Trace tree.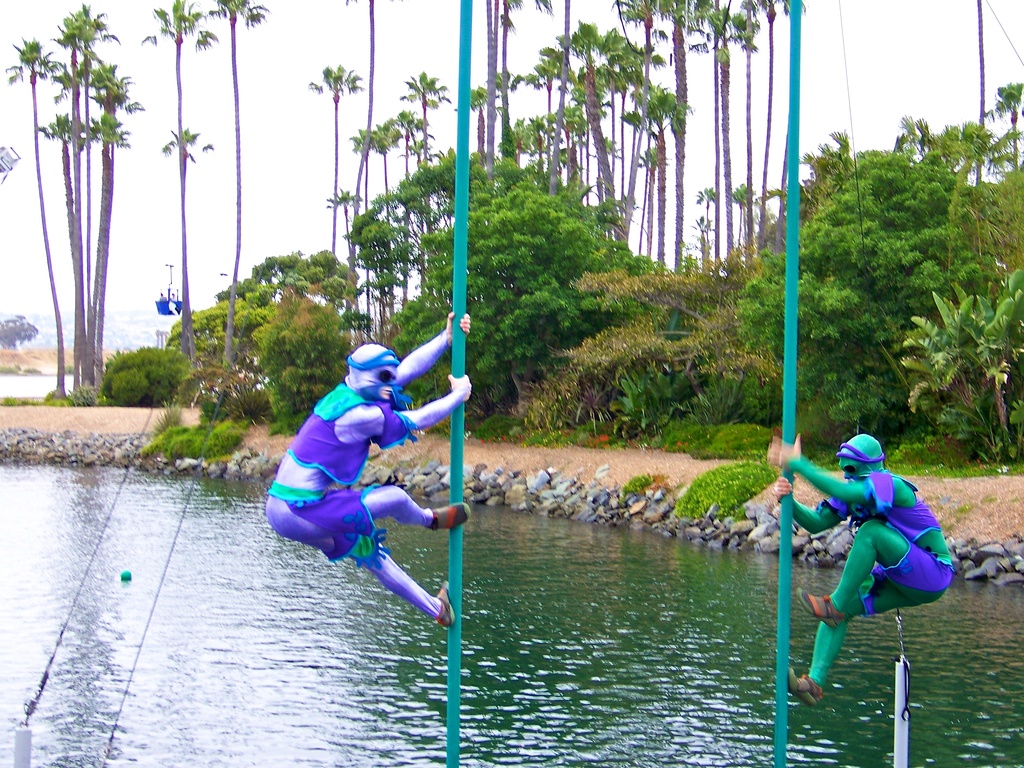
Traced to (400, 69, 452, 287).
